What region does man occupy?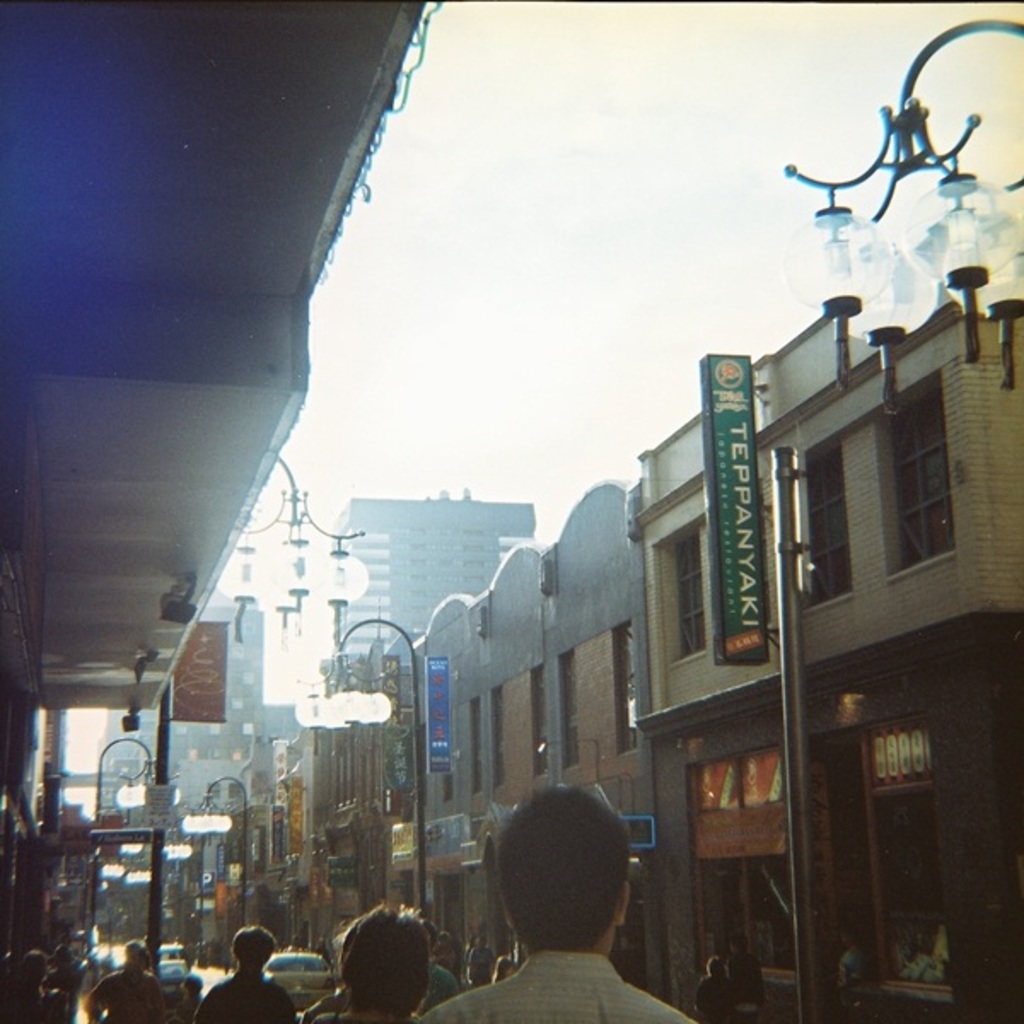
449 799 688 1023.
